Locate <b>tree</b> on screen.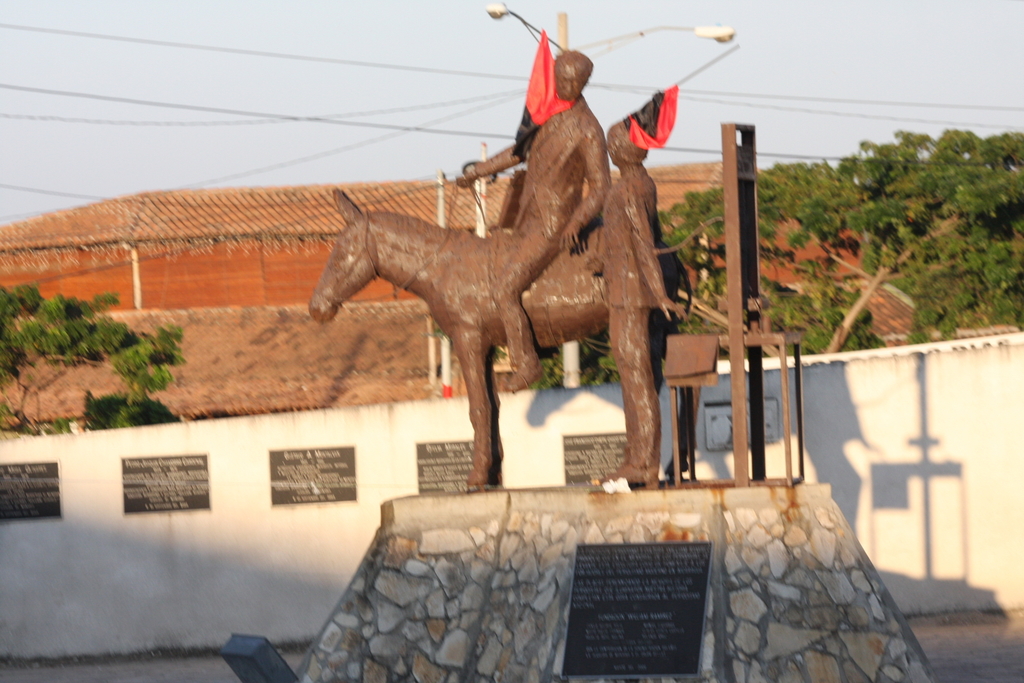
On screen at box=[0, 281, 188, 434].
